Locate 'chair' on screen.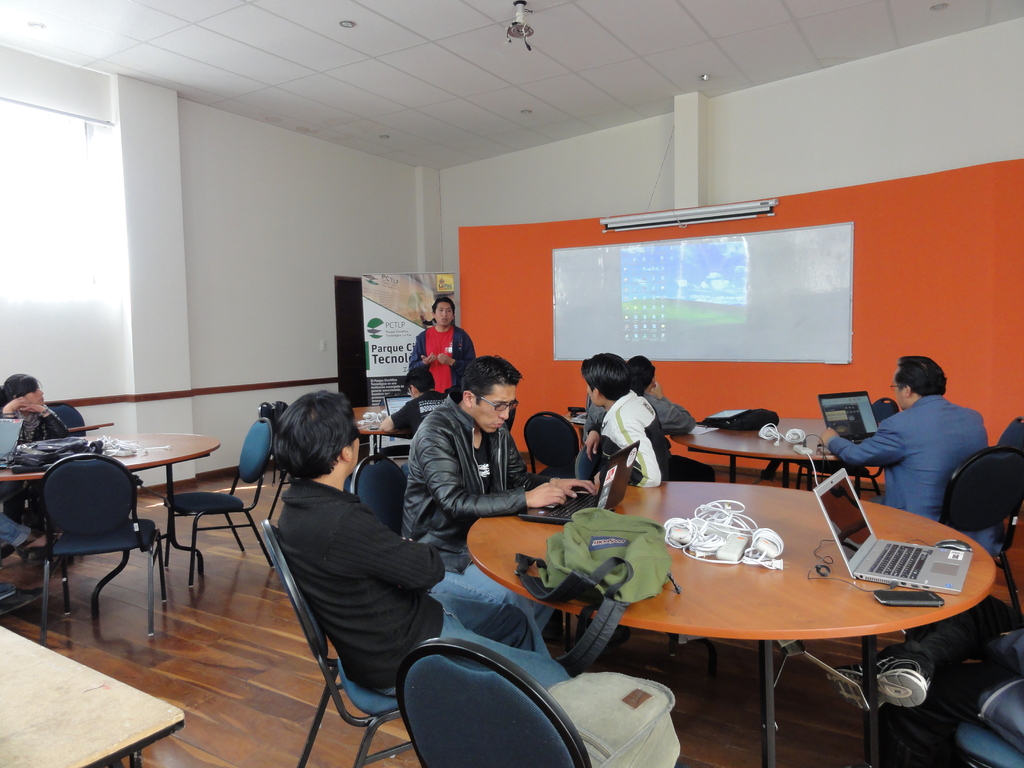
On screen at <bbox>996, 410, 1023, 554</bbox>.
